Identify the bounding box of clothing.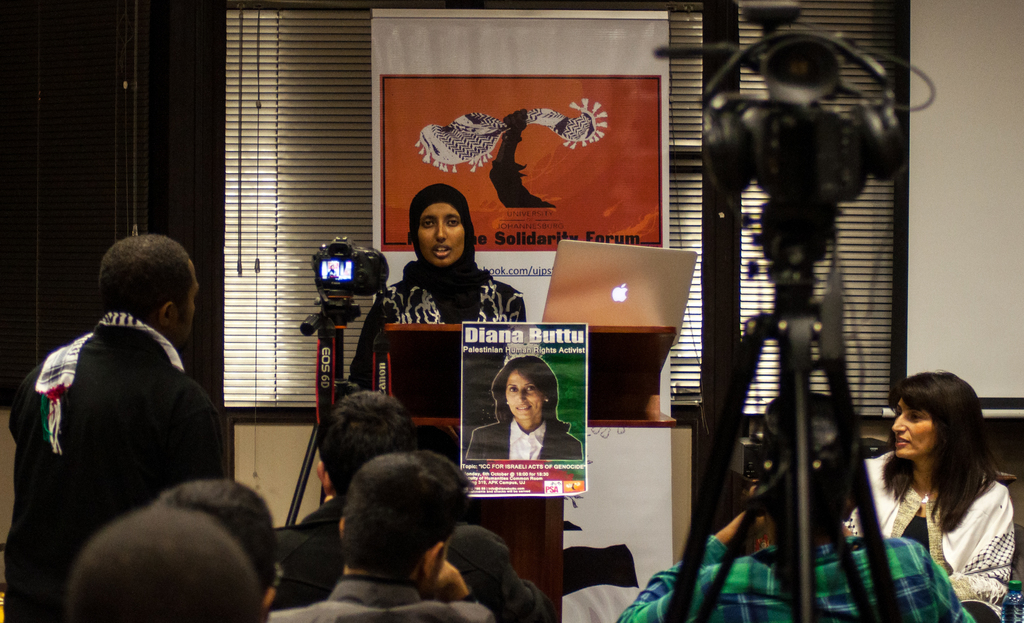
342, 263, 528, 390.
